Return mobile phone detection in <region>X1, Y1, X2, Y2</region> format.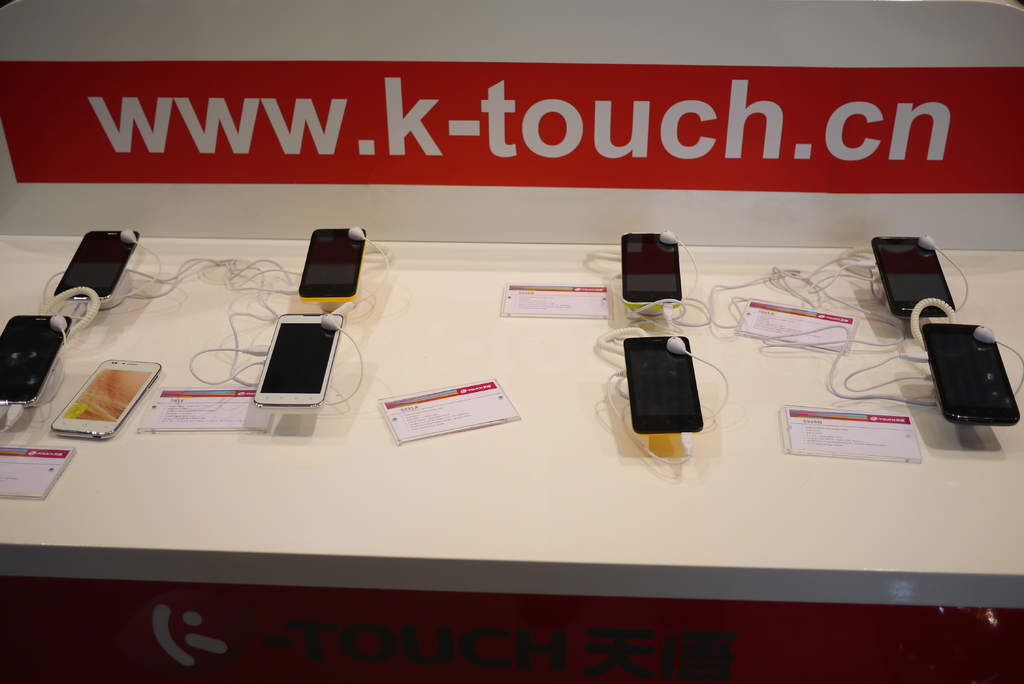
<region>296, 226, 366, 300</region>.
